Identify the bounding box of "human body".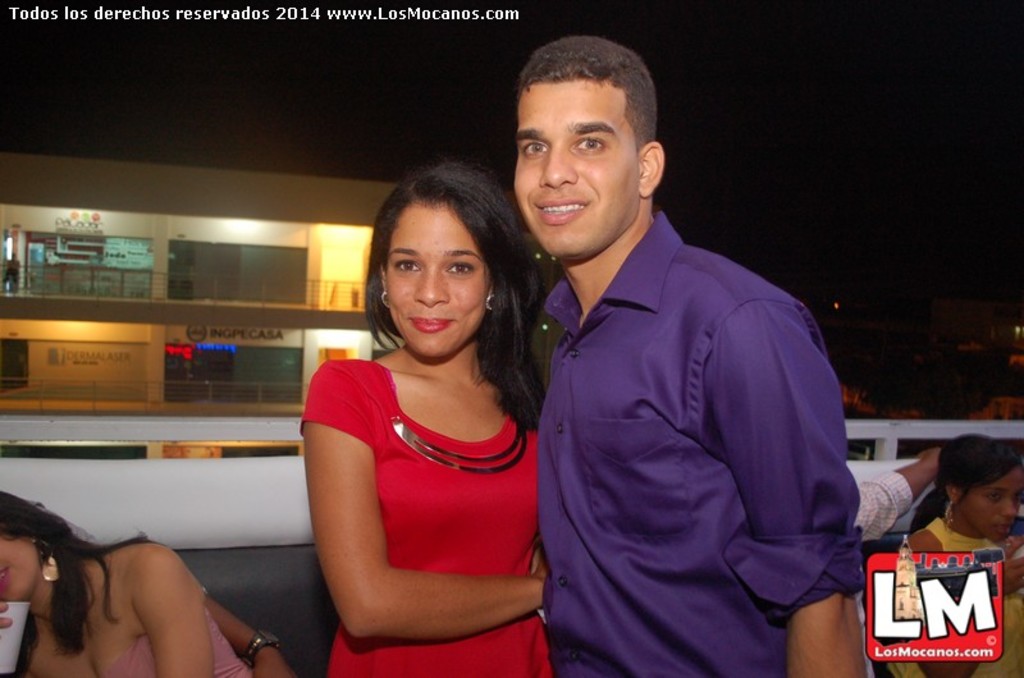
(0,491,279,677).
